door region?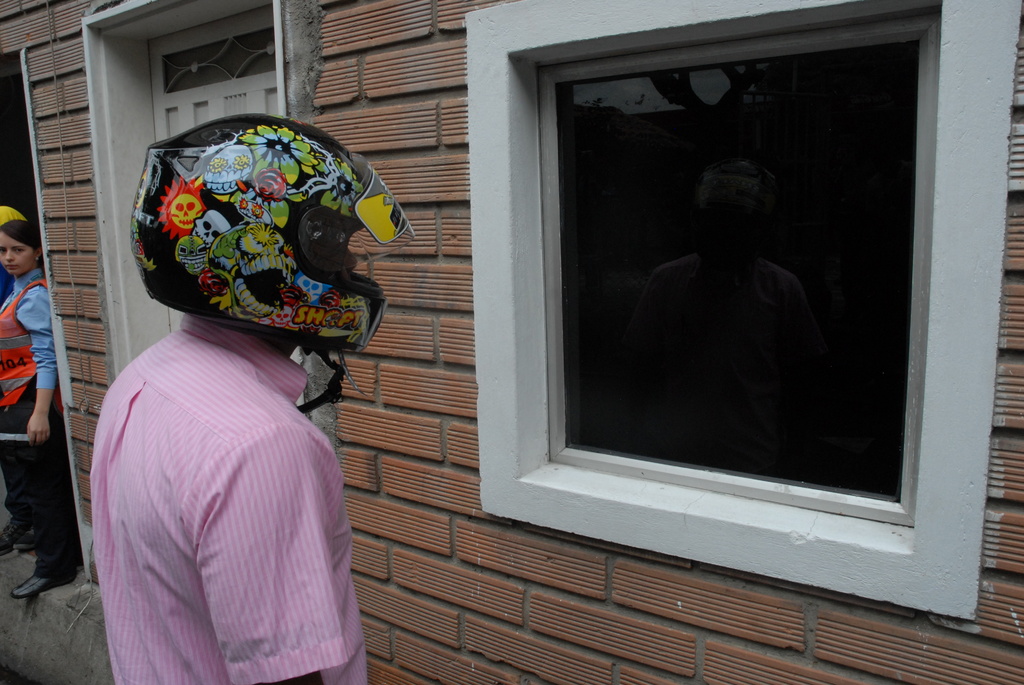
box=[158, 13, 281, 142]
